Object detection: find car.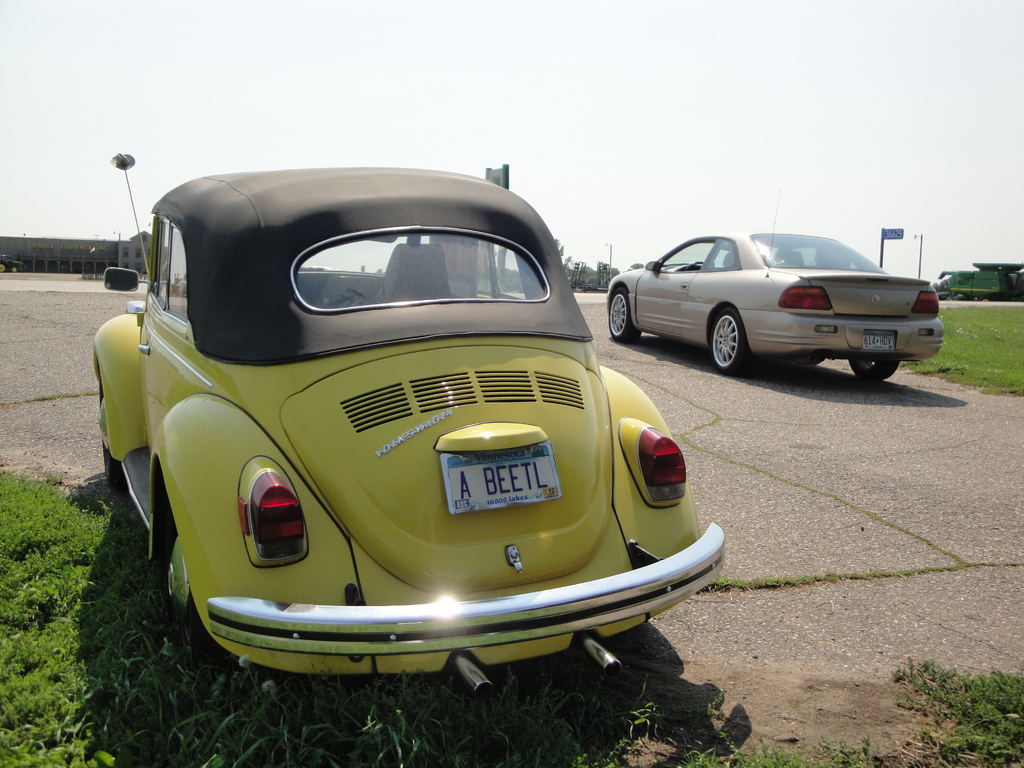
[607,188,945,383].
